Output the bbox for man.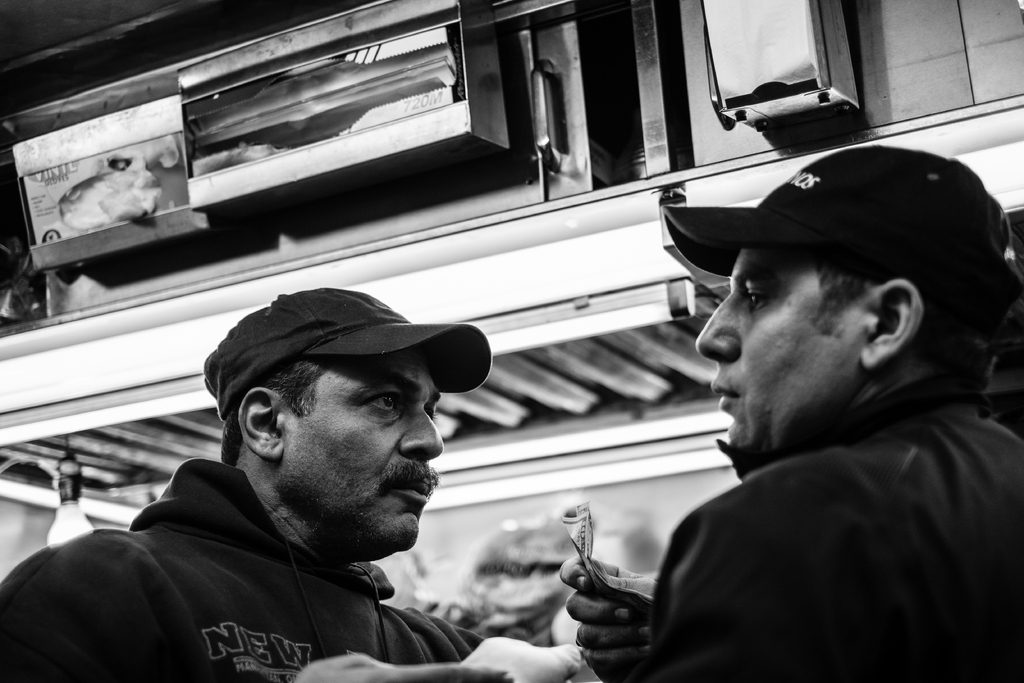
select_region(556, 147, 1023, 682).
